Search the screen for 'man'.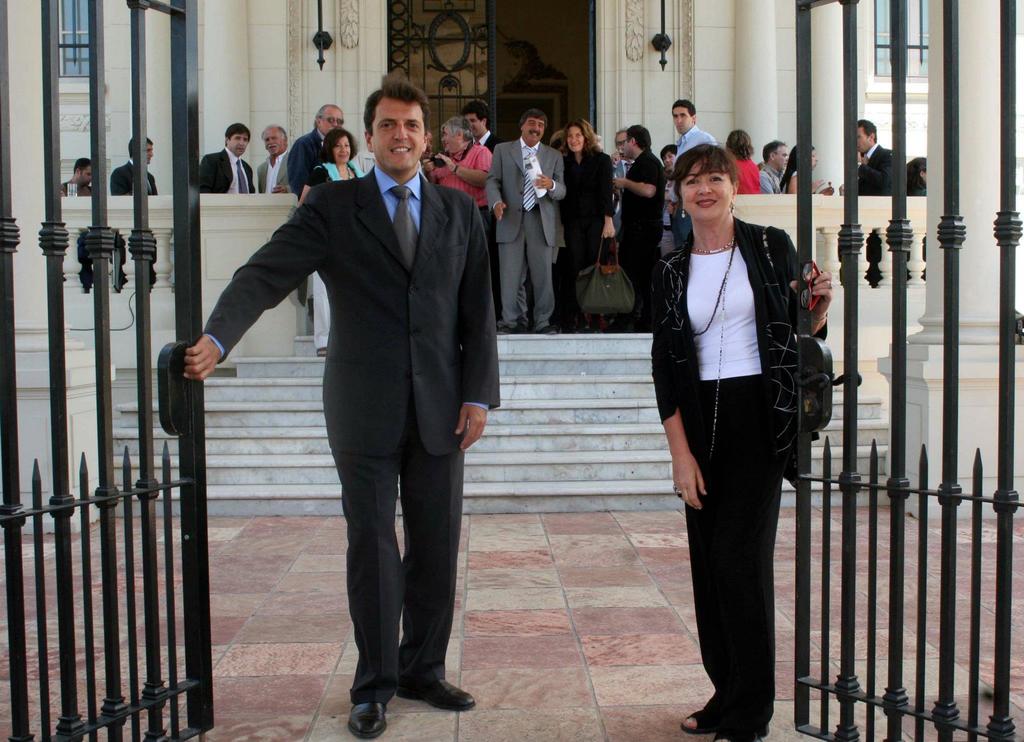
Found at [609,127,636,238].
